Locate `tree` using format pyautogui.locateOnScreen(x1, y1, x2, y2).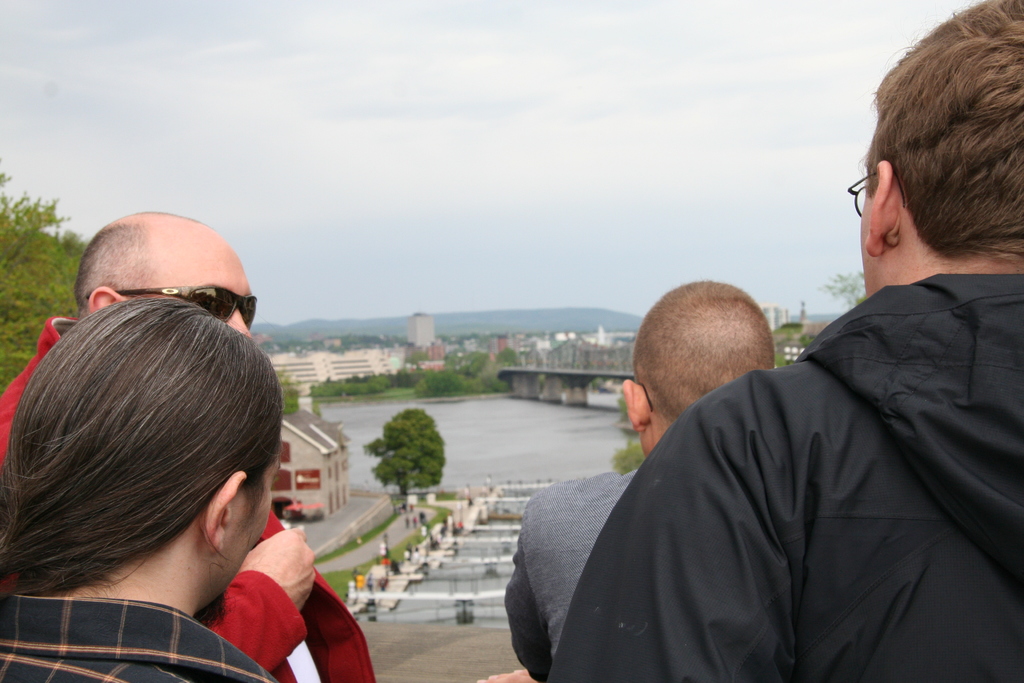
pyautogui.locateOnScreen(0, 162, 93, 400).
